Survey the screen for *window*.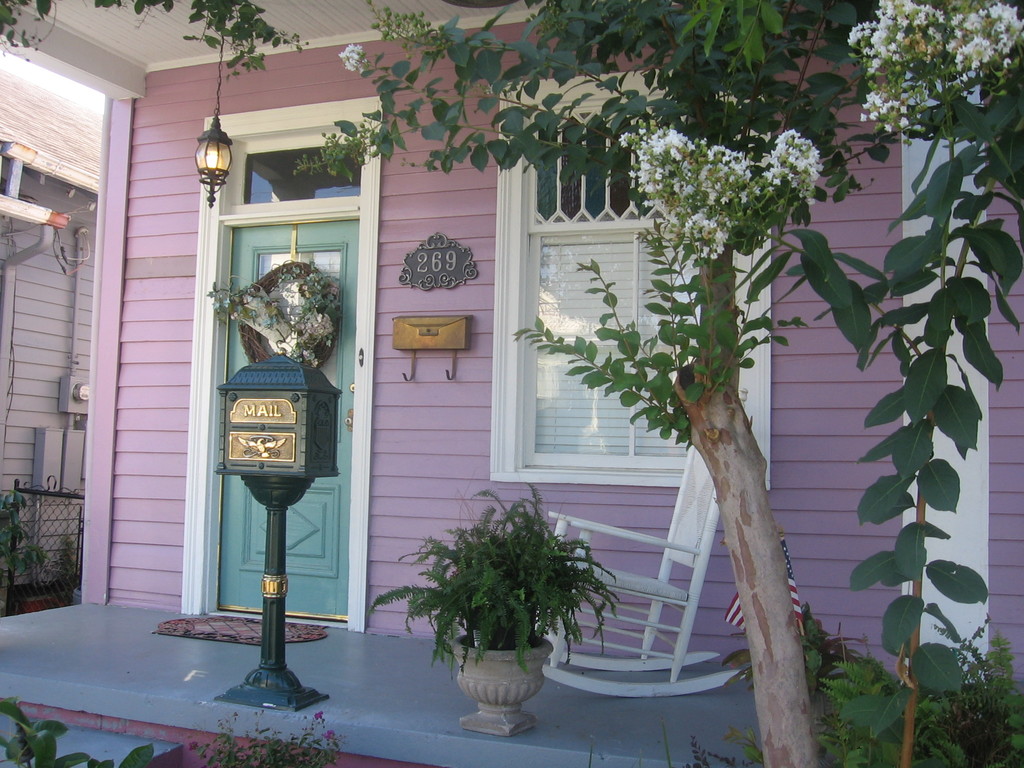
Survey found: box(481, 57, 772, 494).
